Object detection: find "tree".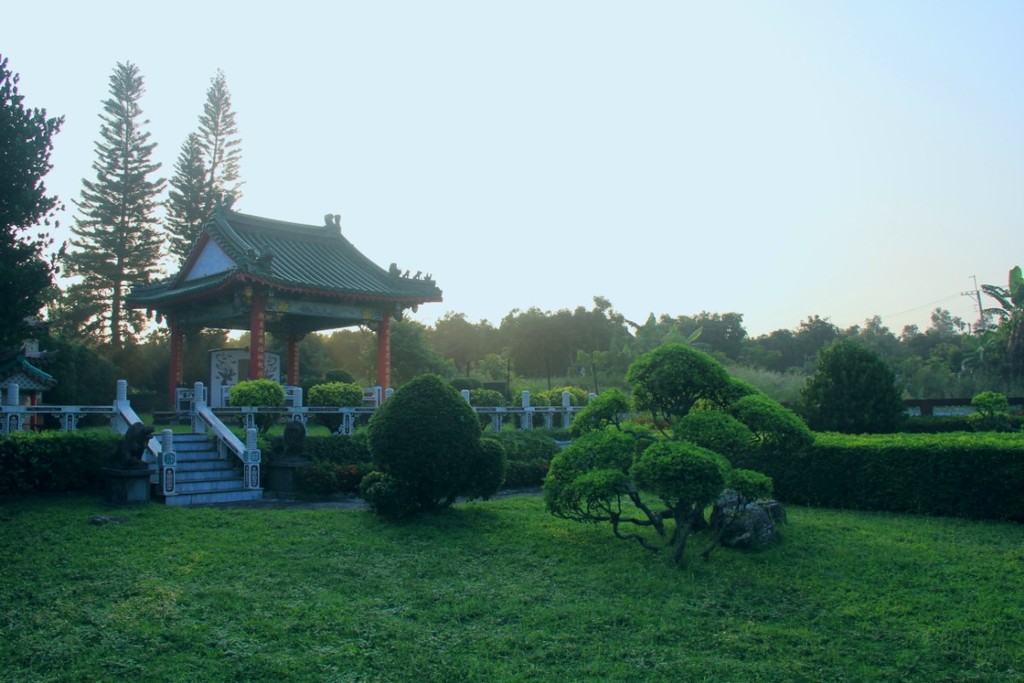
rect(48, 58, 176, 371).
